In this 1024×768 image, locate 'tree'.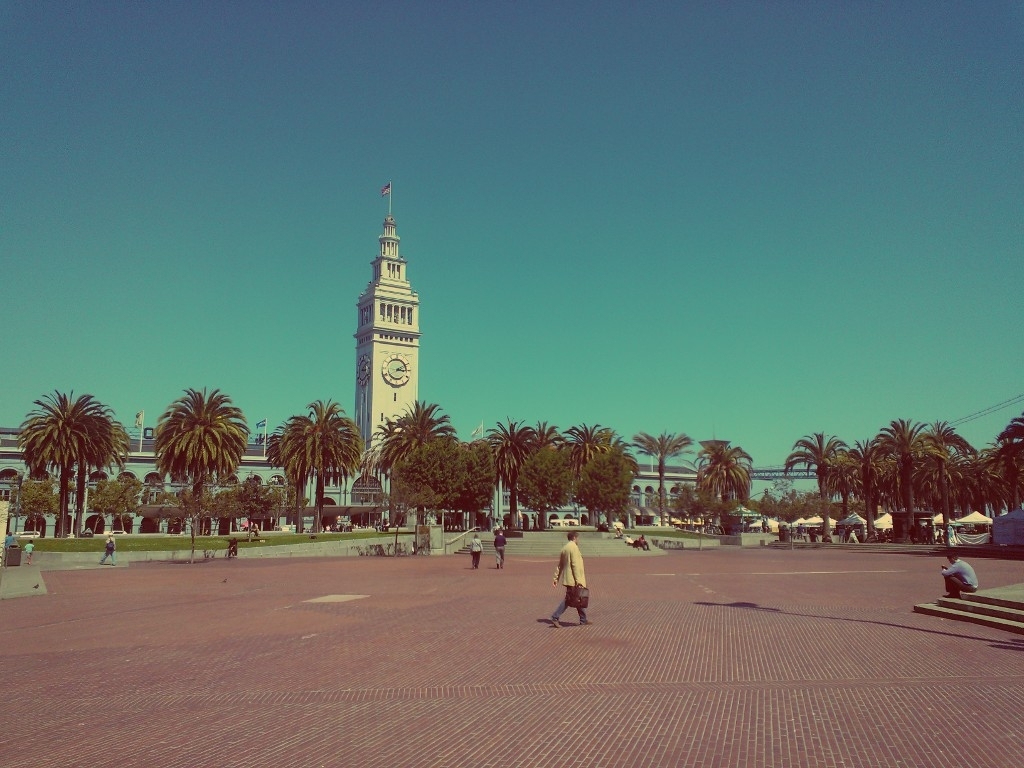
Bounding box: 374 403 454 527.
